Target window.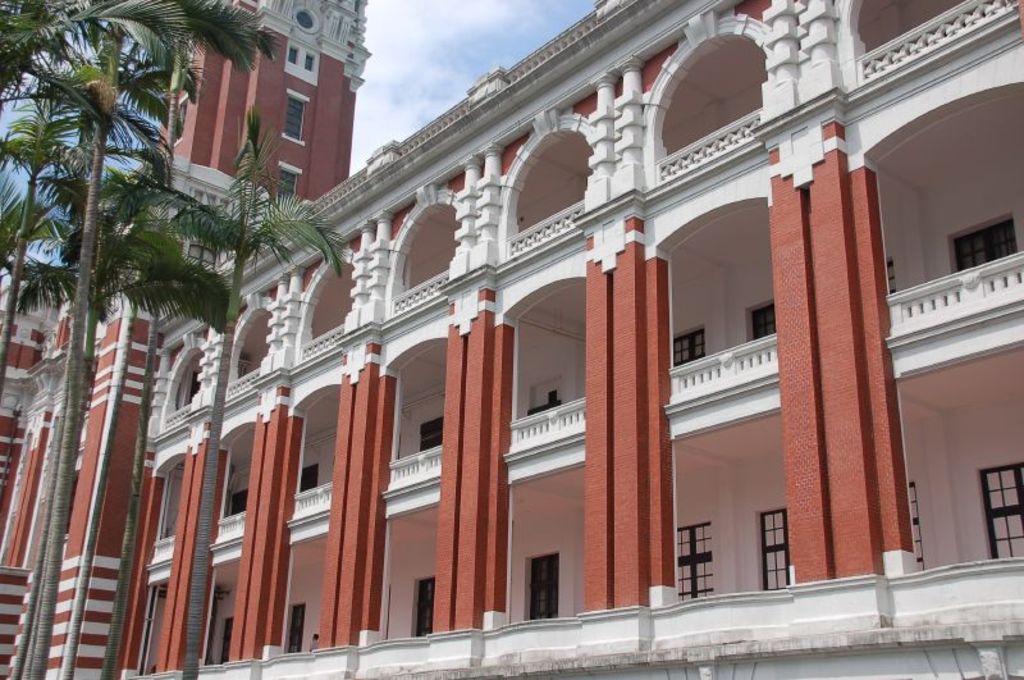
Target region: 276 93 312 138.
